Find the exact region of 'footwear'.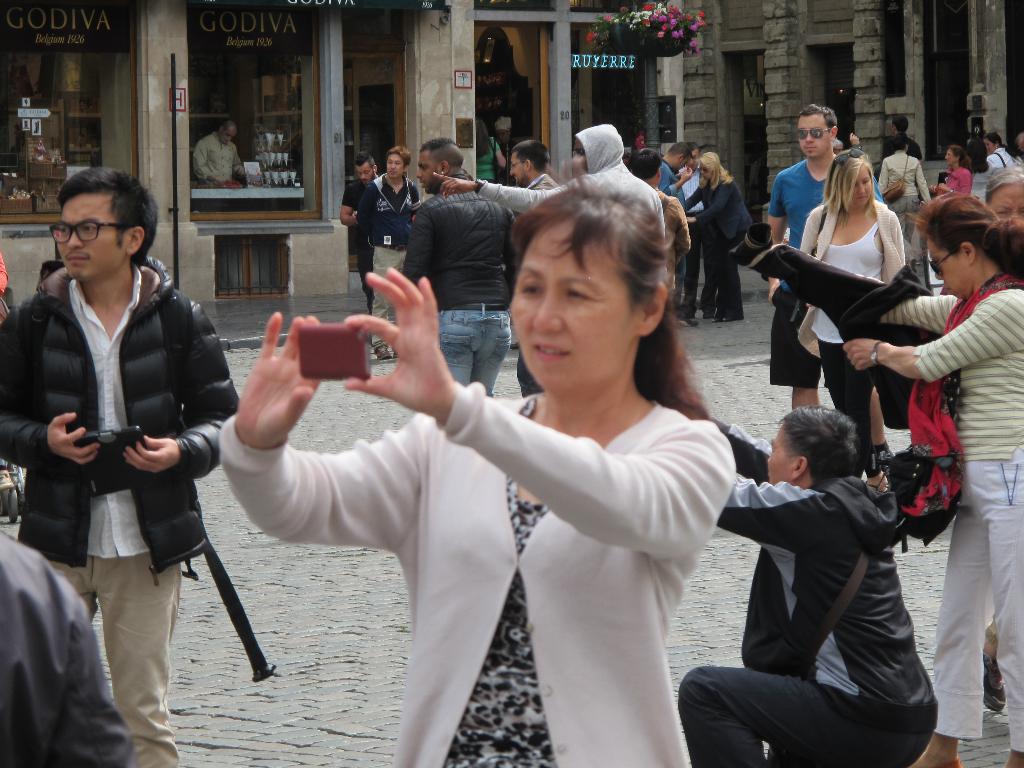
Exact region: BBox(509, 340, 518, 352).
